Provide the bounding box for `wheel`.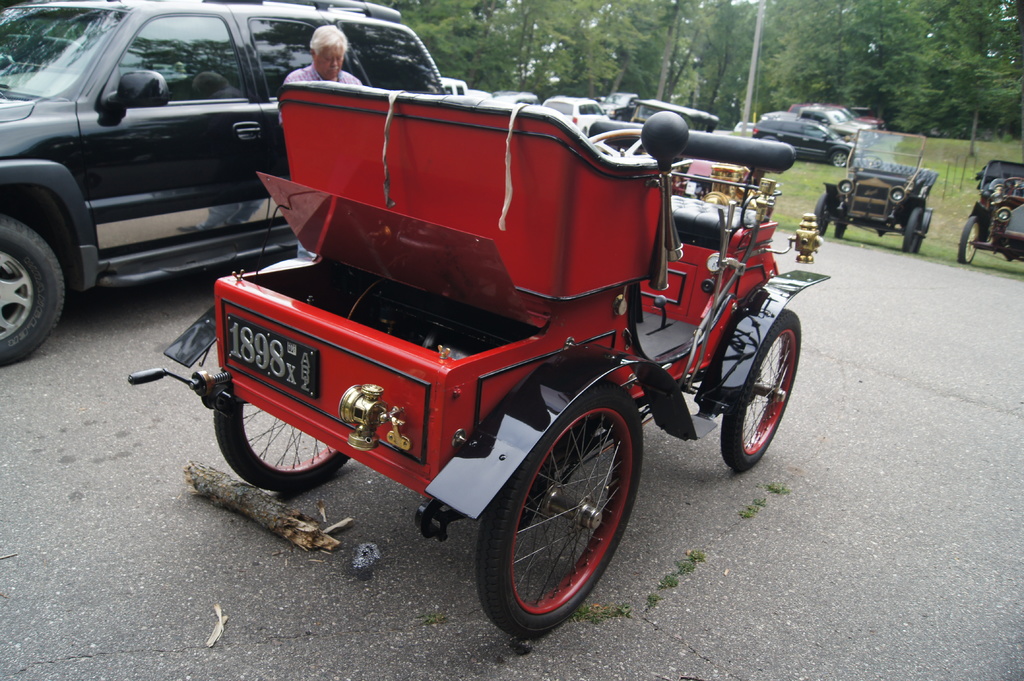
region(482, 396, 636, 625).
